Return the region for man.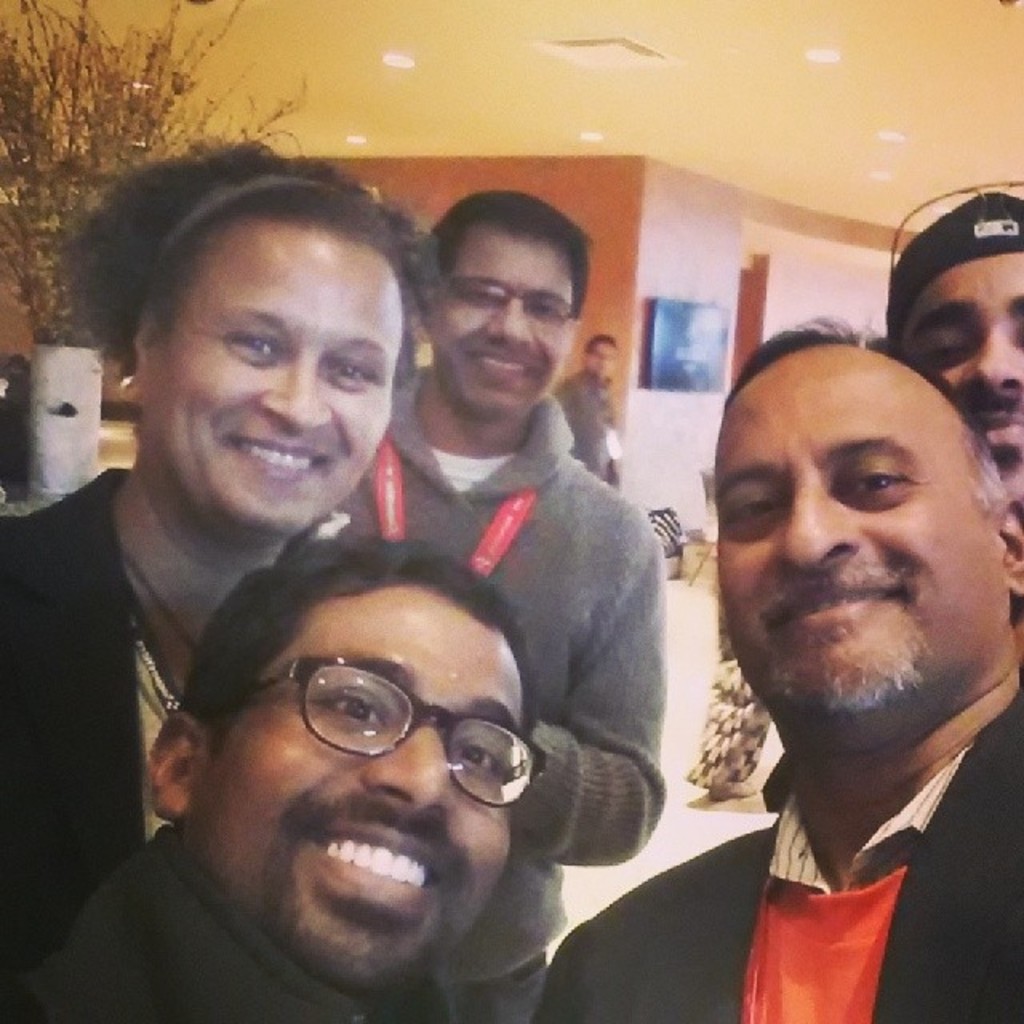
(left=554, top=331, right=626, bottom=493).
